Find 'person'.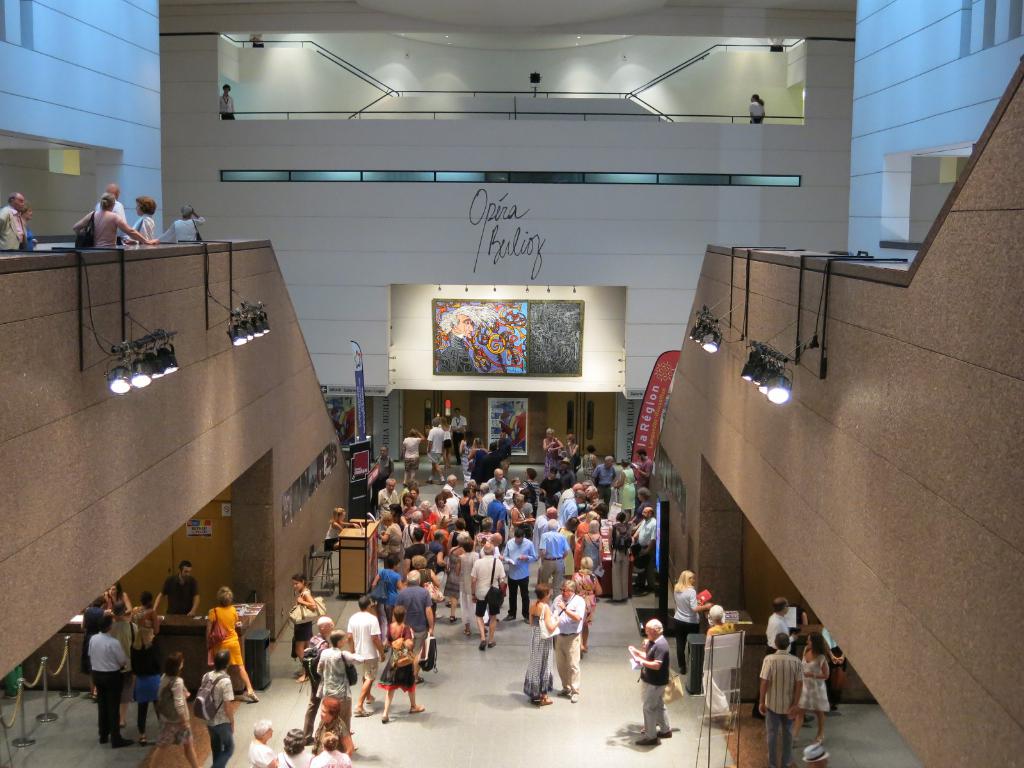
BBox(162, 202, 207, 244).
